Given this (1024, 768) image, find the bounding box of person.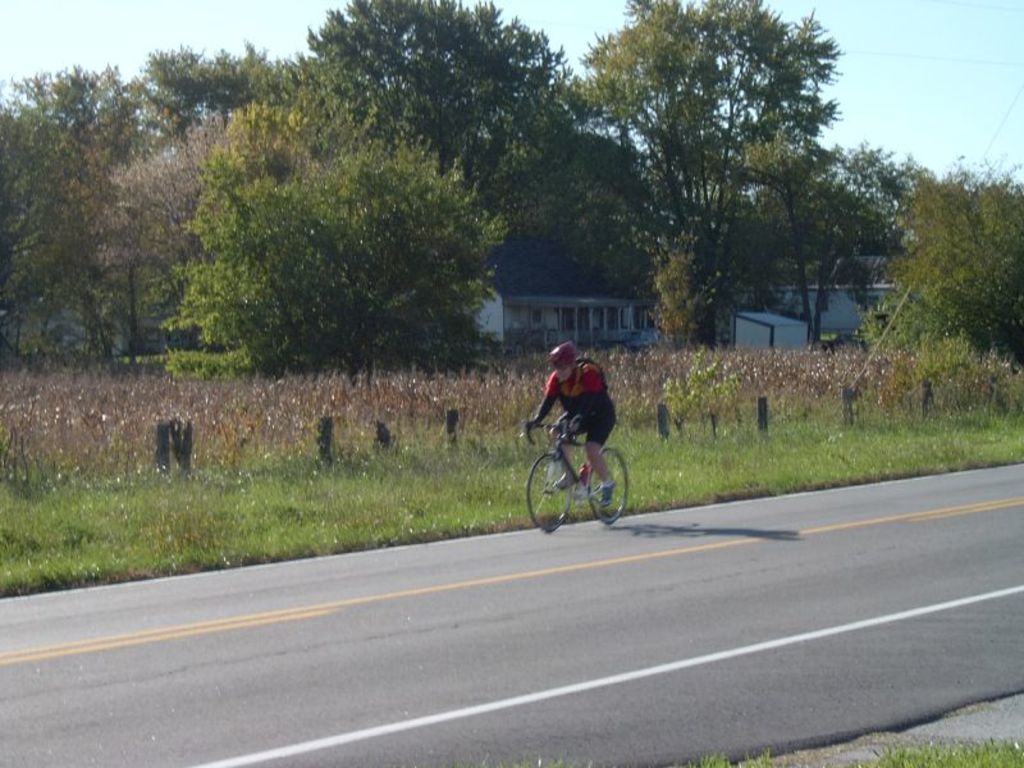
(x1=522, y1=334, x2=623, y2=530).
